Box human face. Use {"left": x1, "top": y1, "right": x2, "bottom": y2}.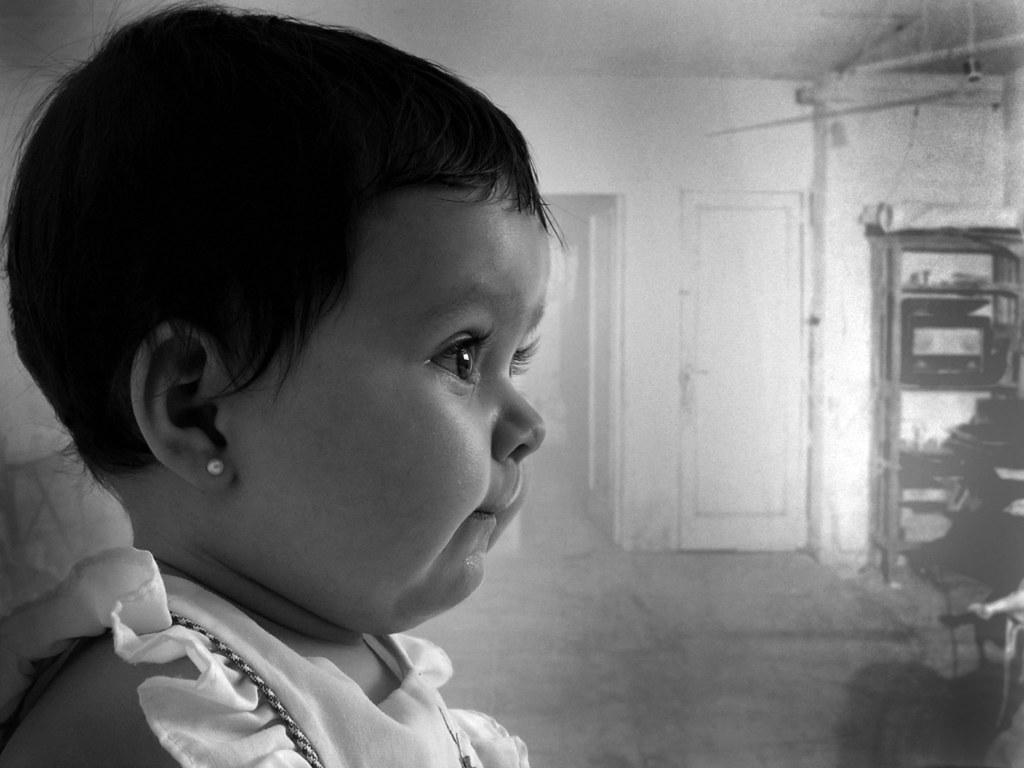
{"left": 232, "top": 183, "right": 550, "bottom": 636}.
